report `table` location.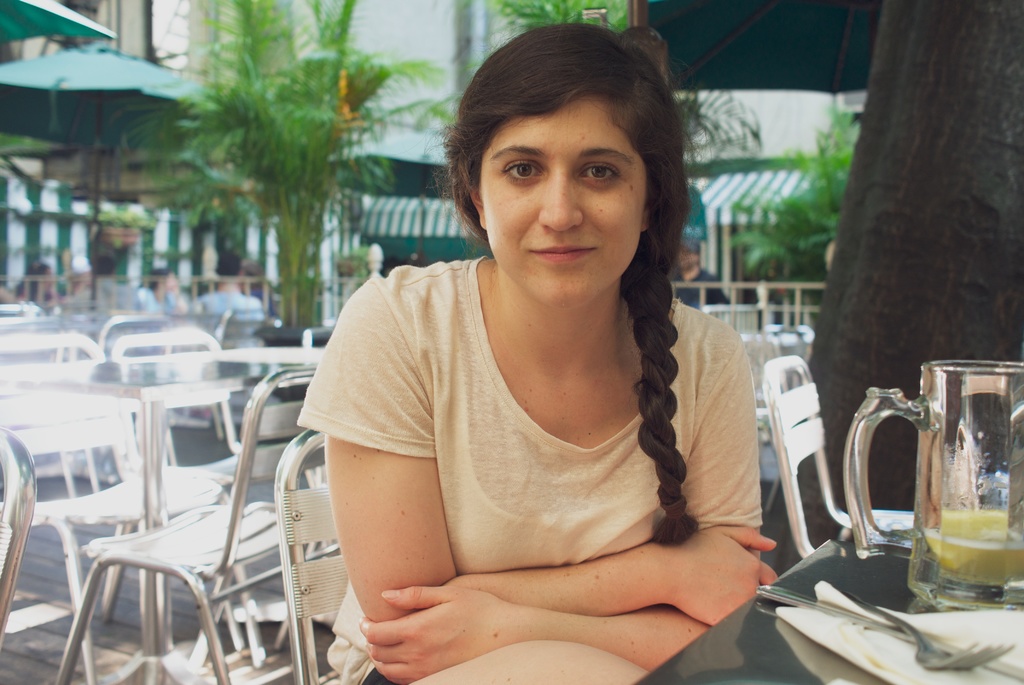
Report: (x1=627, y1=521, x2=1023, y2=684).
